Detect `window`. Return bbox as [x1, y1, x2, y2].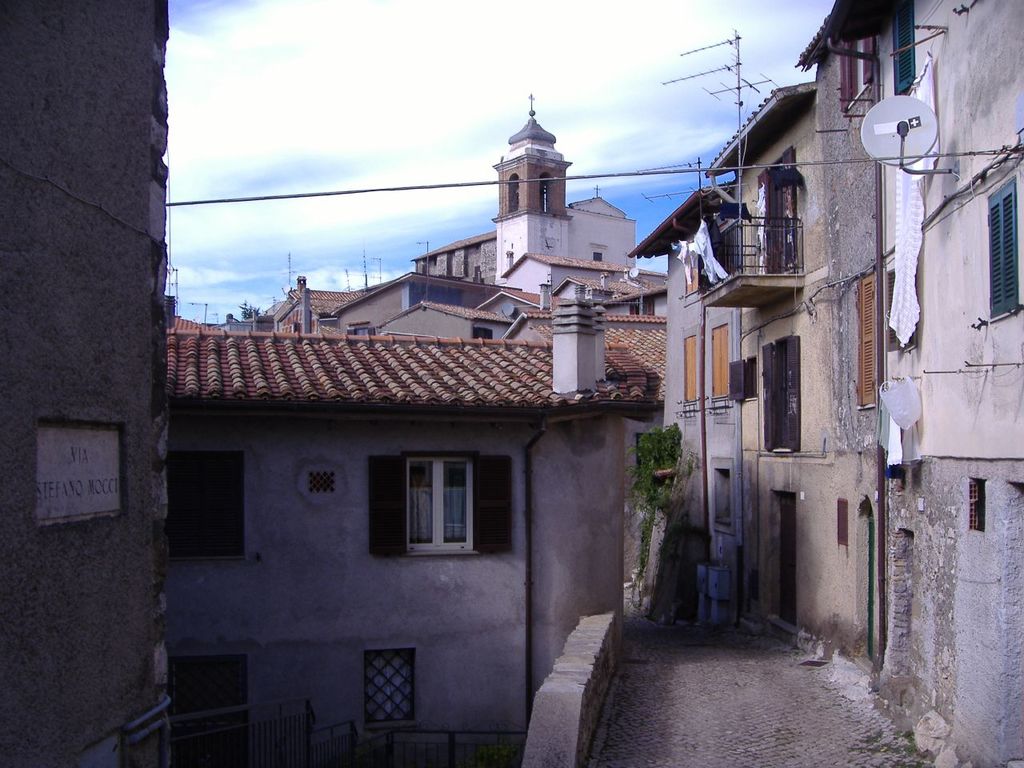
[986, 174, 1018, 322].
